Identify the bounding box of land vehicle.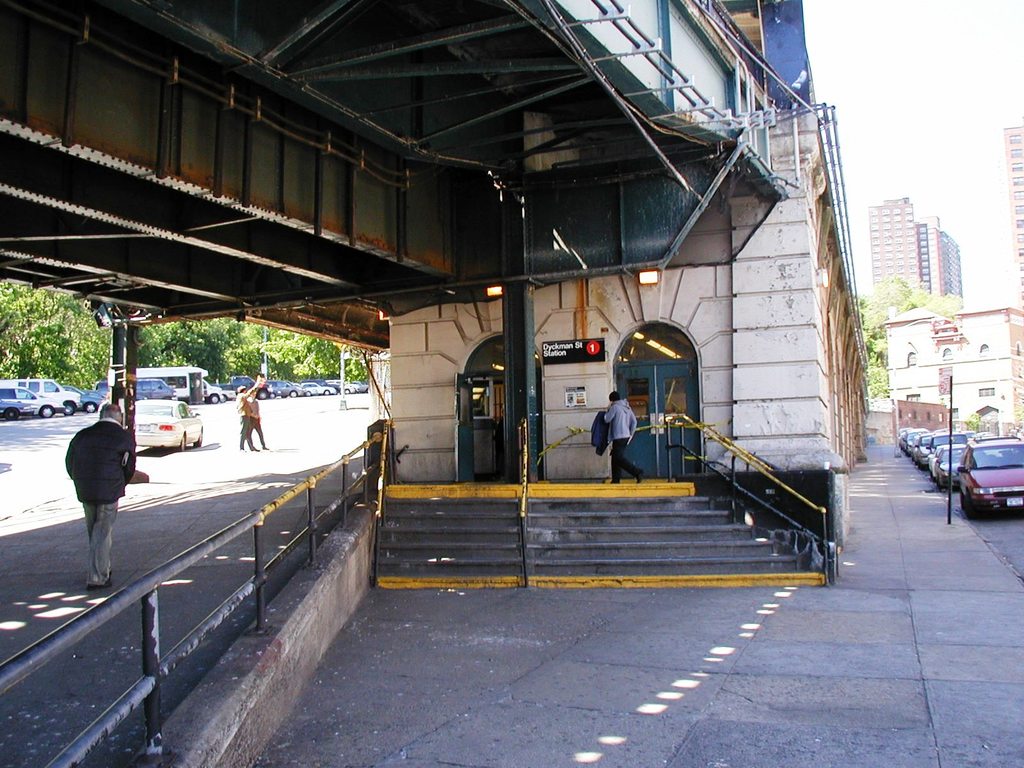
{"left": 925, "top": 429, "right": 963, "bottom": 458}.
